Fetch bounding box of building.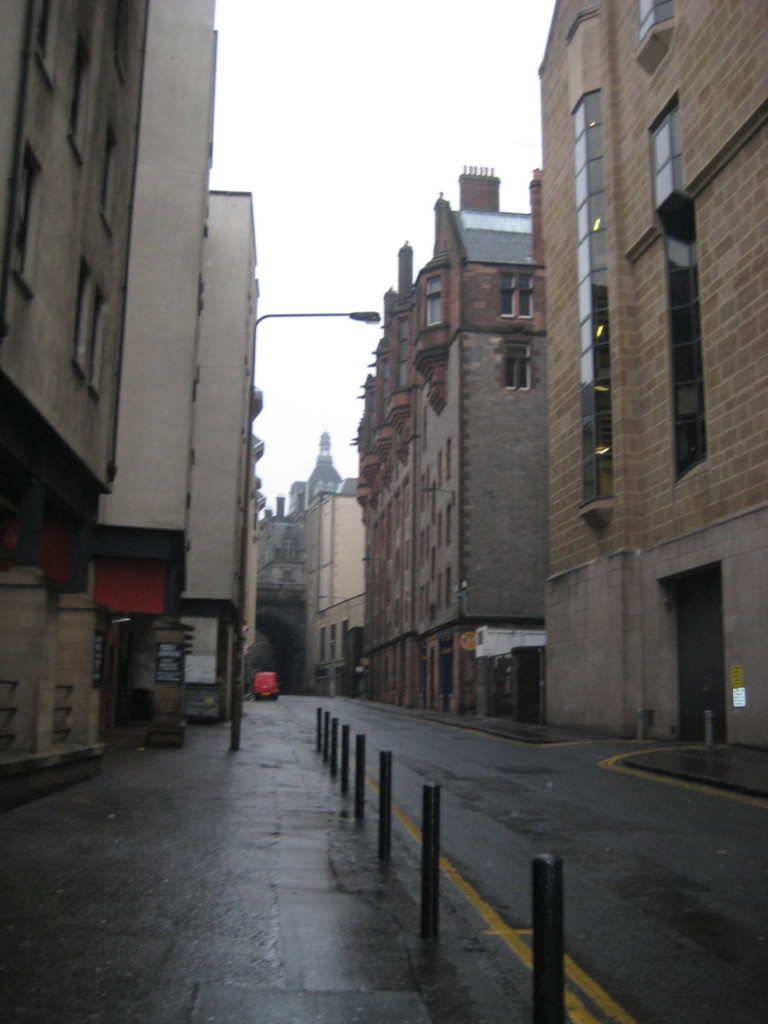
Bbox: (0,0,134,788).
